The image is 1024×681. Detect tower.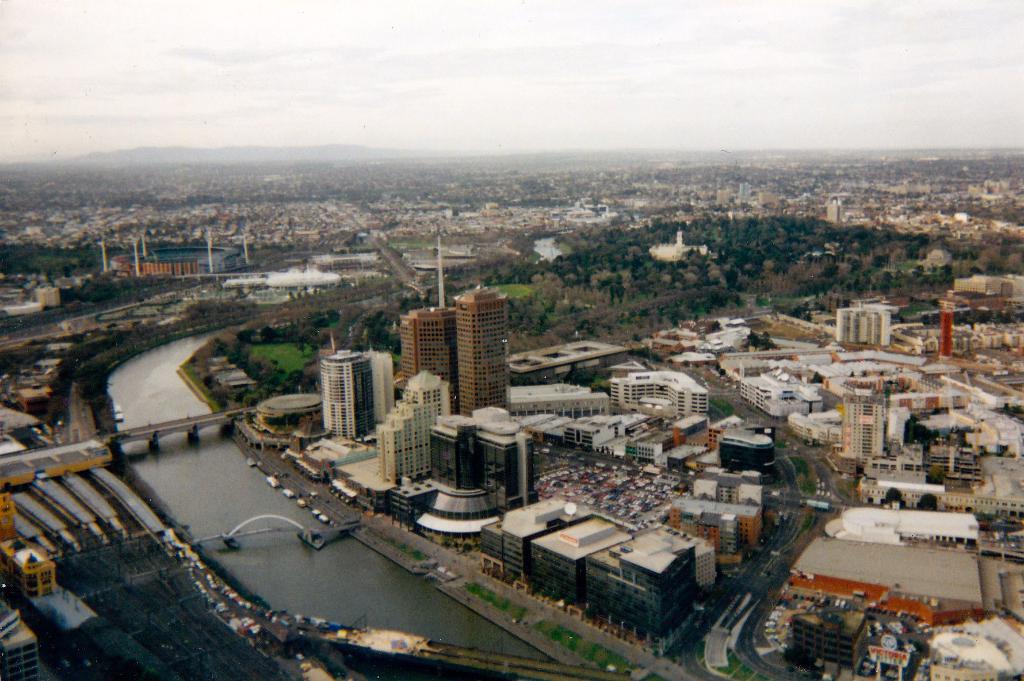
Detection: x1=836 y1=300 x2=896 y2=349.
